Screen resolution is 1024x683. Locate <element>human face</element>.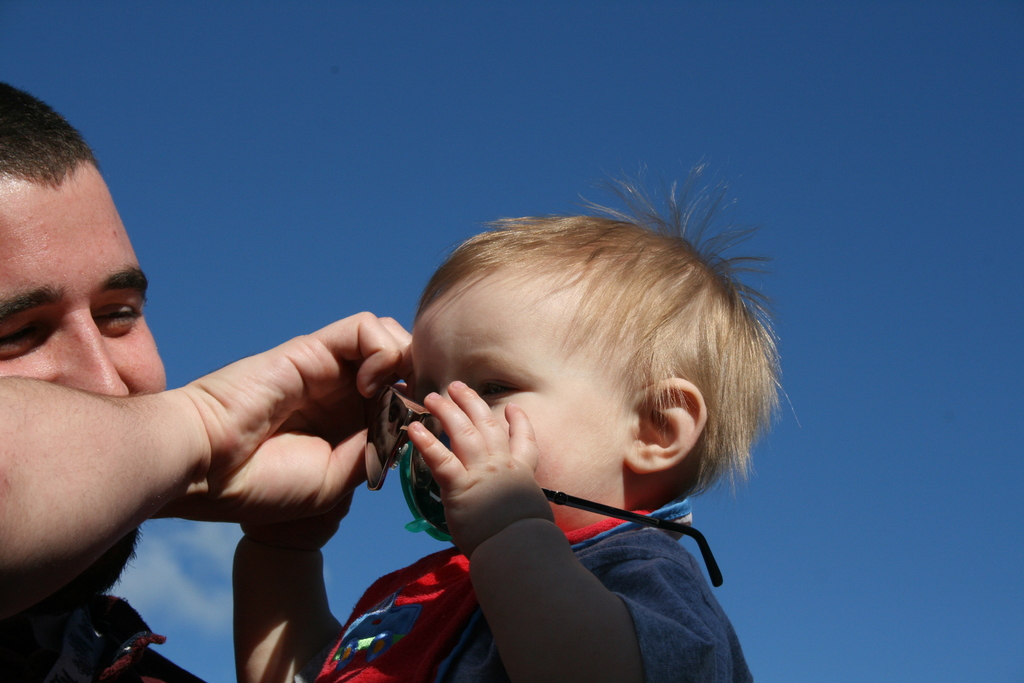
rect(0, 159, 167, 604).
